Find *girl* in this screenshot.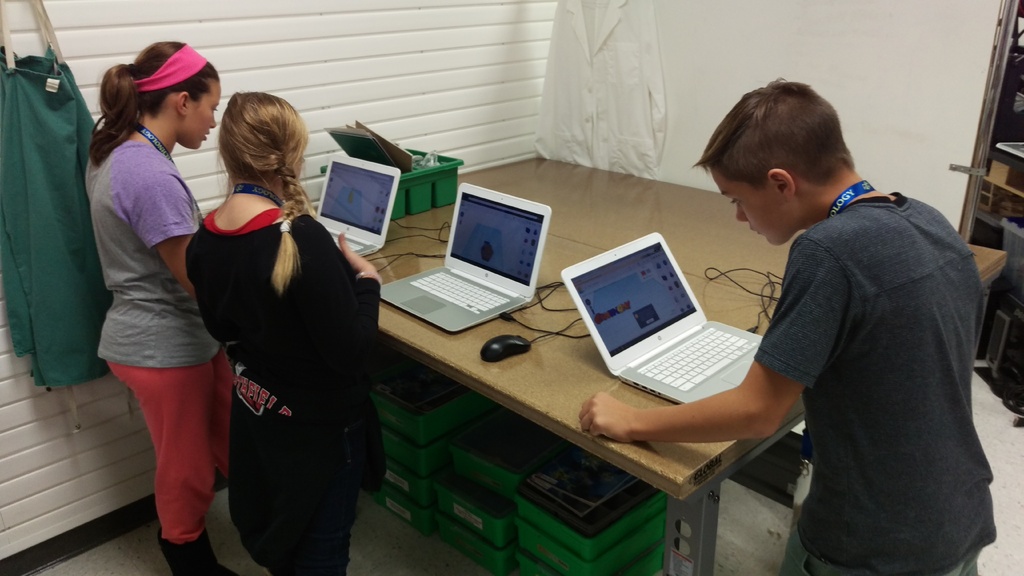
The bounding box for *girl* is 80 40 260 575.
